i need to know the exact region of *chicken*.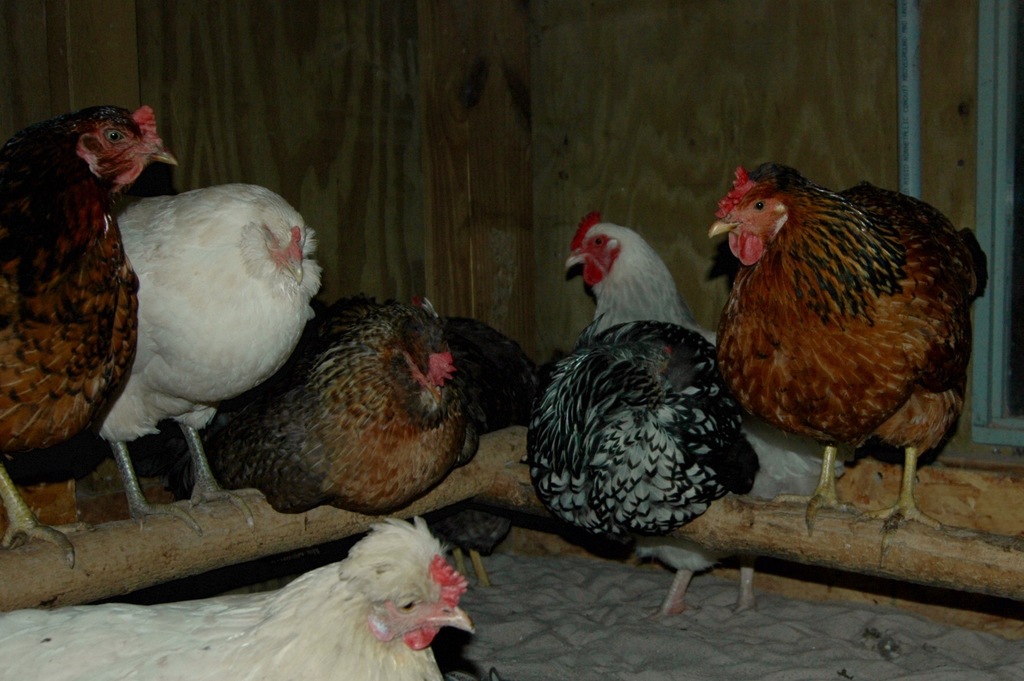
Region: 712,153,987,547.
